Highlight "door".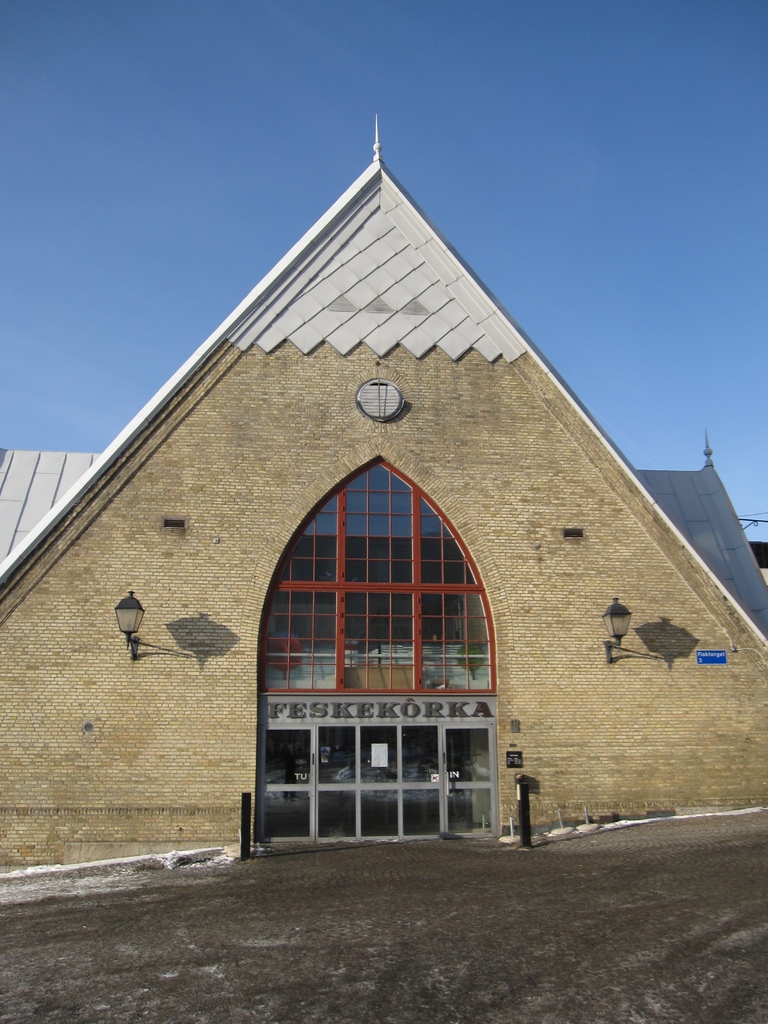
Highlighted region: 261/726/315/845.
